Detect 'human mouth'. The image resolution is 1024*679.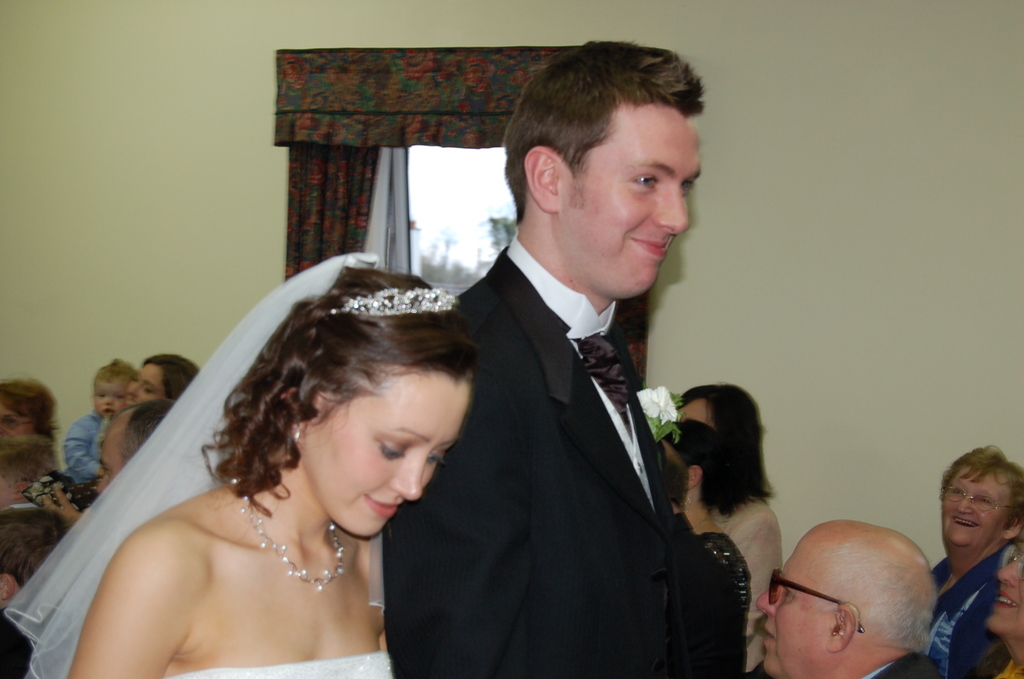
{"left": 996, "top": 591, "right": 1017, "bottom": 616}.
